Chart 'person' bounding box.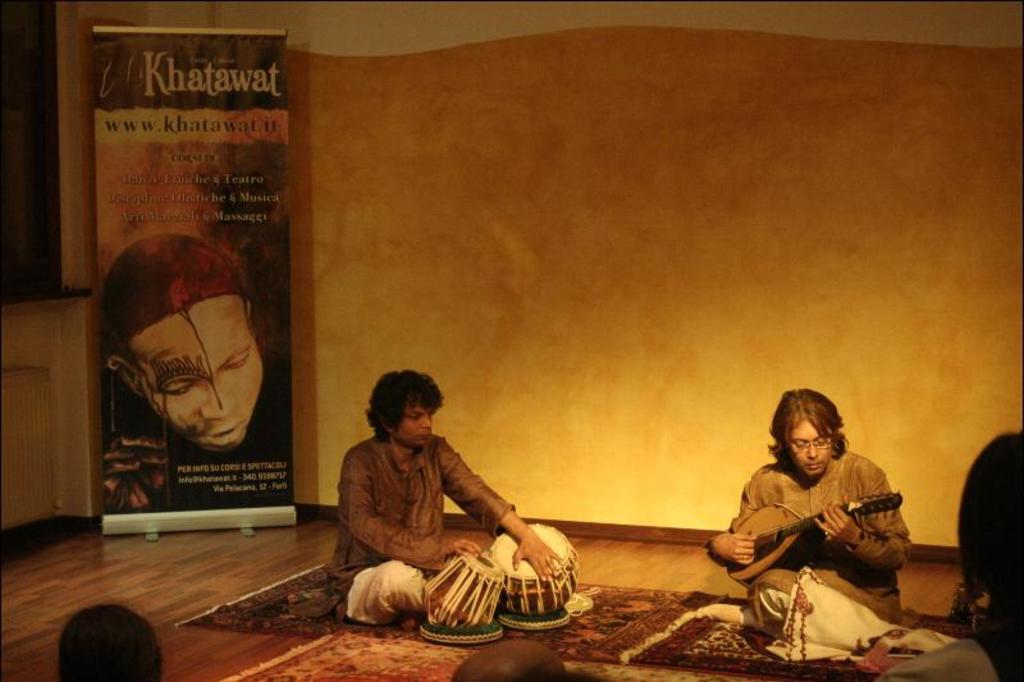
Charted: BBox(99, 228, 274, 456).
